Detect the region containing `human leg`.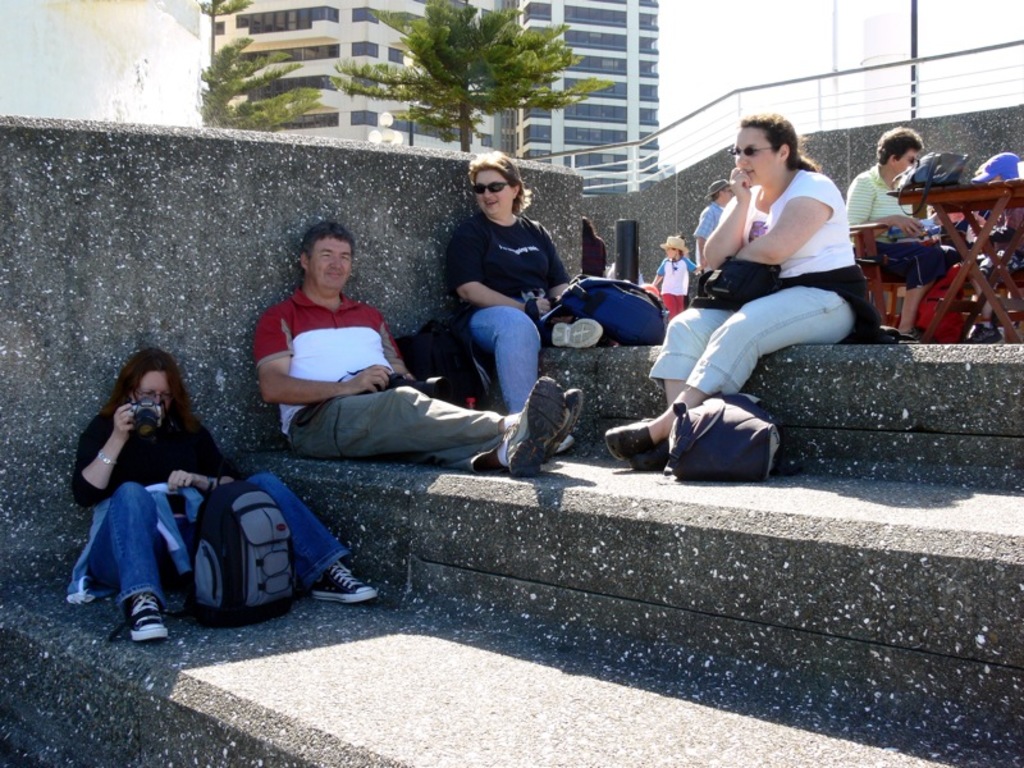
(x1=877, y1=238, x2=929, y2=346).
